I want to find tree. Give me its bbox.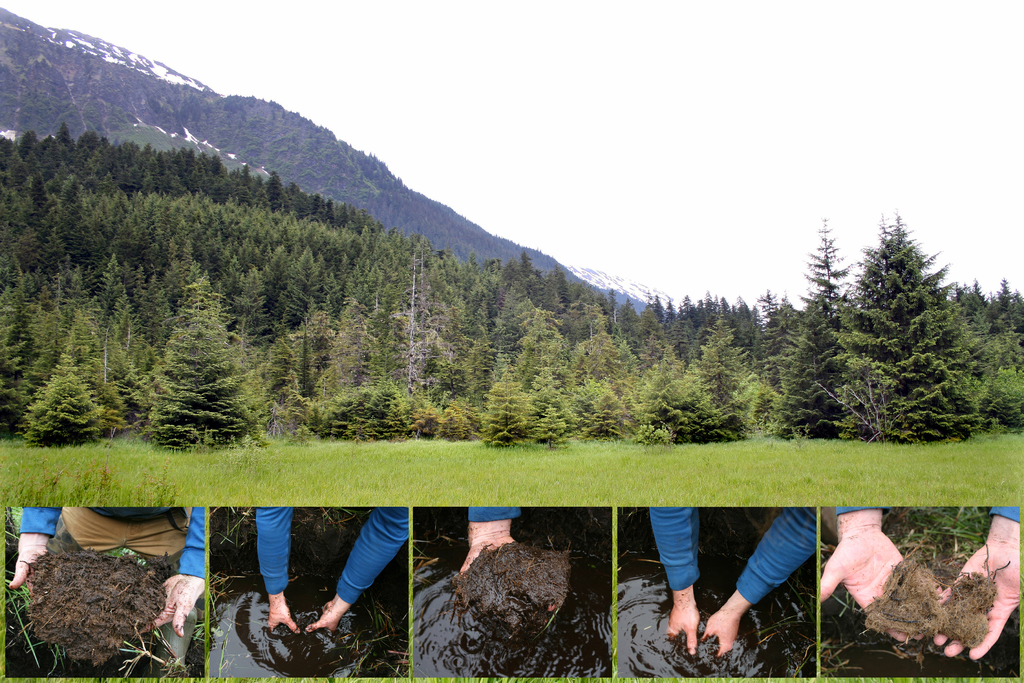
locate(0, 241, 44, 292).
